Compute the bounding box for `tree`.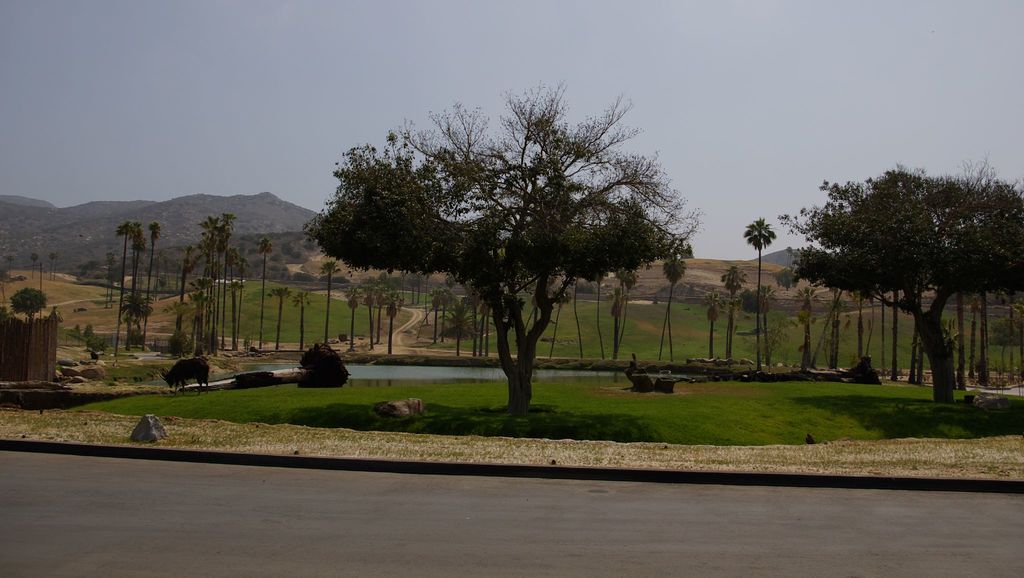
660/245/686/363.
